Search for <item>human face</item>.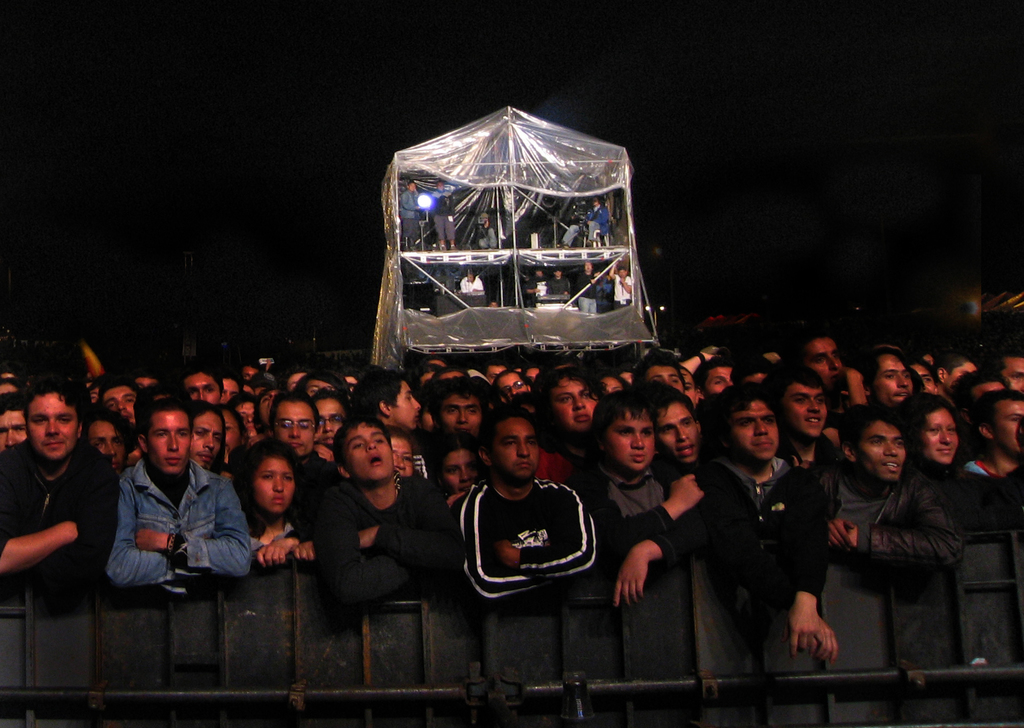
Found at x1=732 y1=398 x2=780 y2=463.
